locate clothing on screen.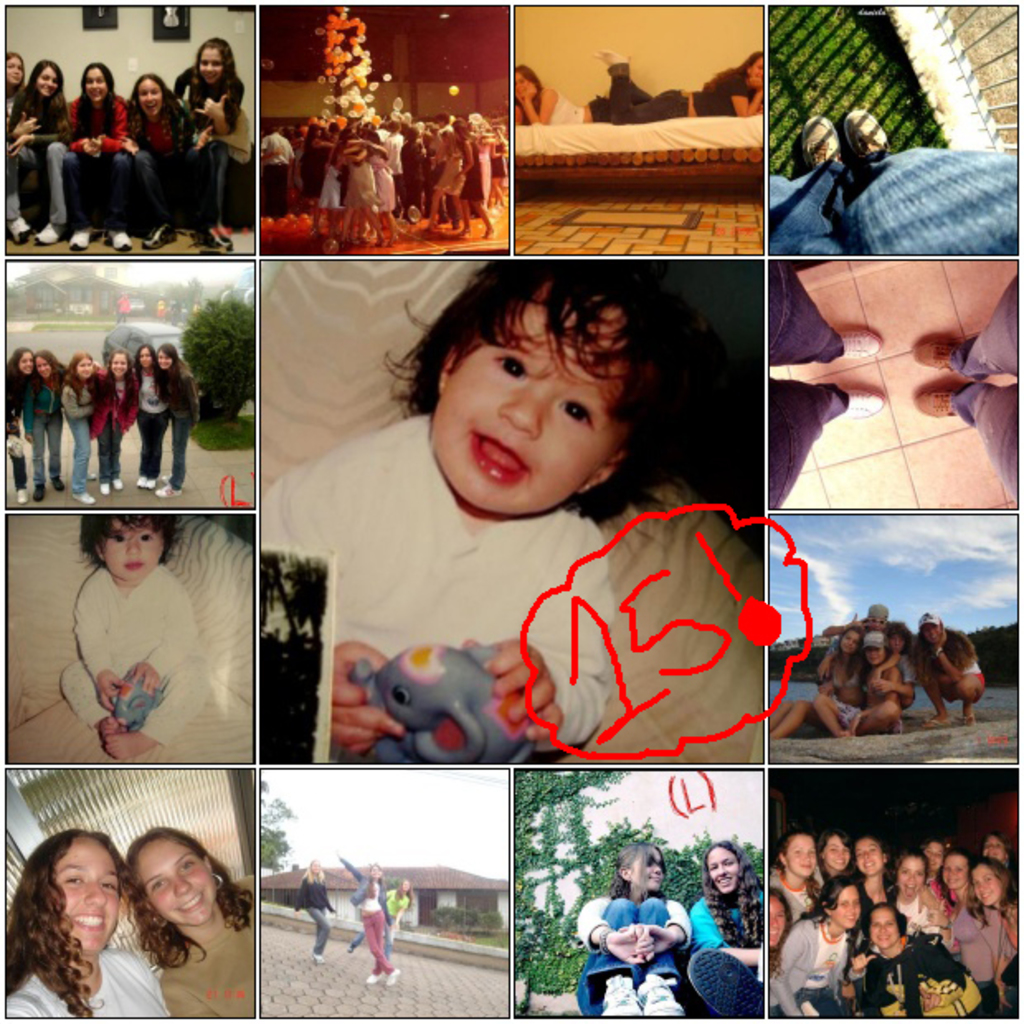
On screen at locate(58, 565, 211, 747).
